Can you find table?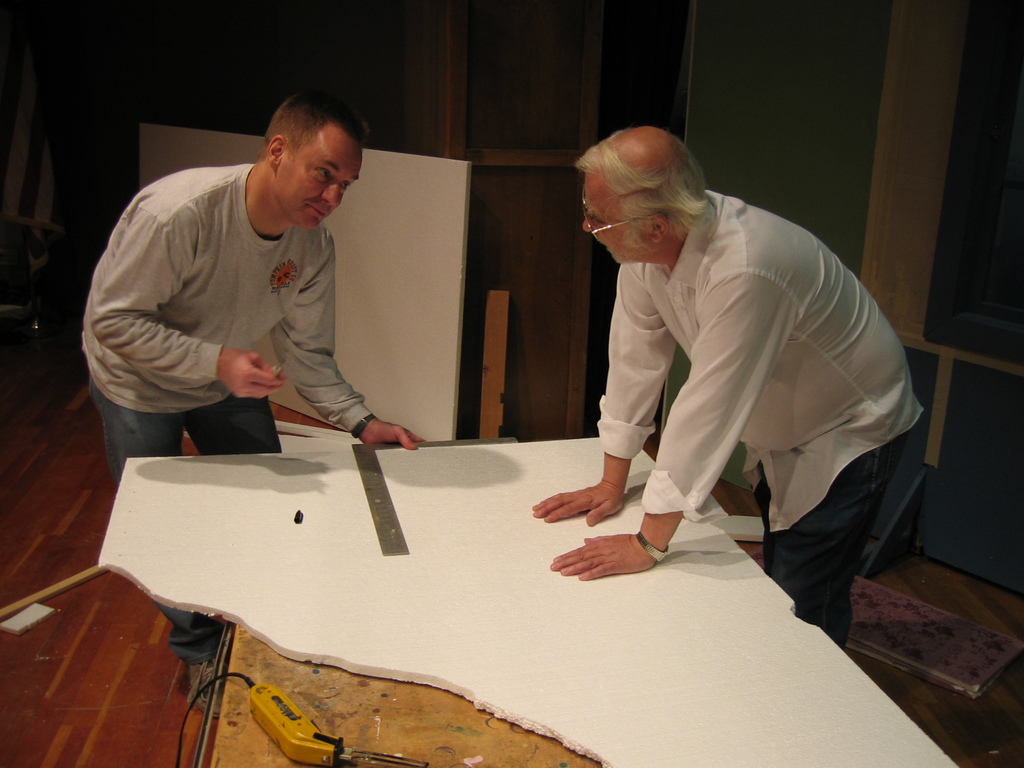
Yes, bounding box: [x1=155, y1=462, x2=938, y2=763].
